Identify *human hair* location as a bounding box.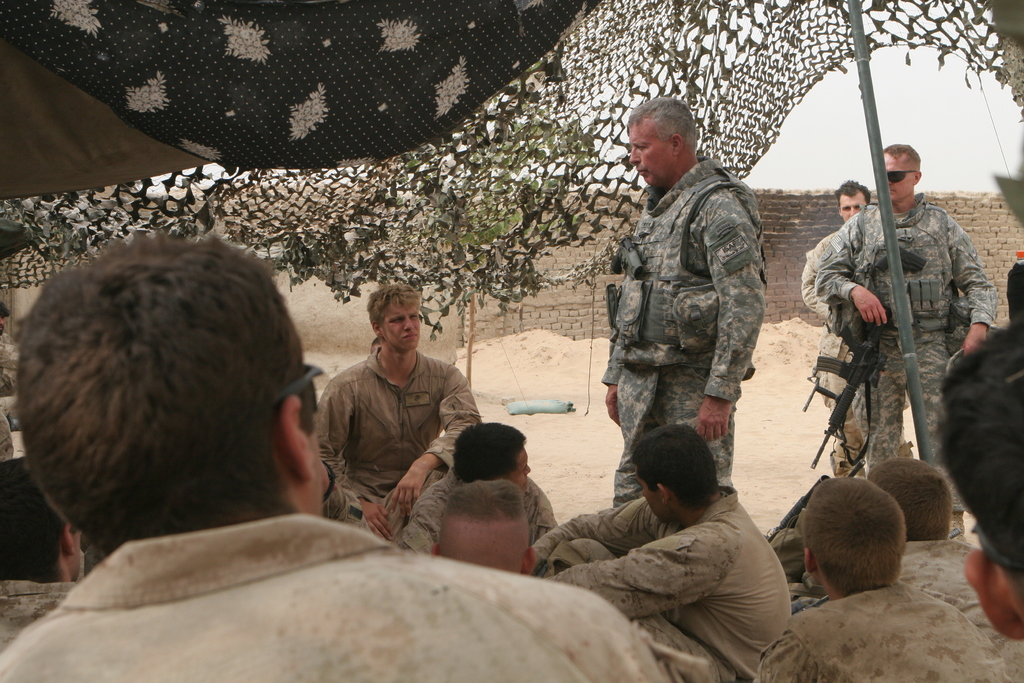
366 281 423 338.
